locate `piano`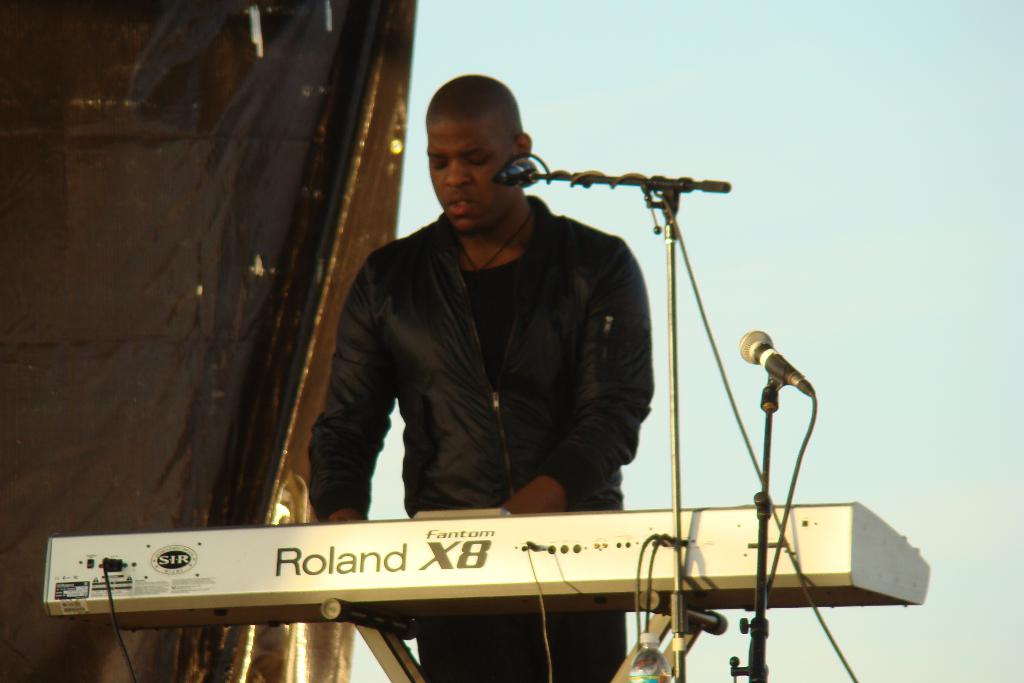
box(45, 490, 932, 625)
